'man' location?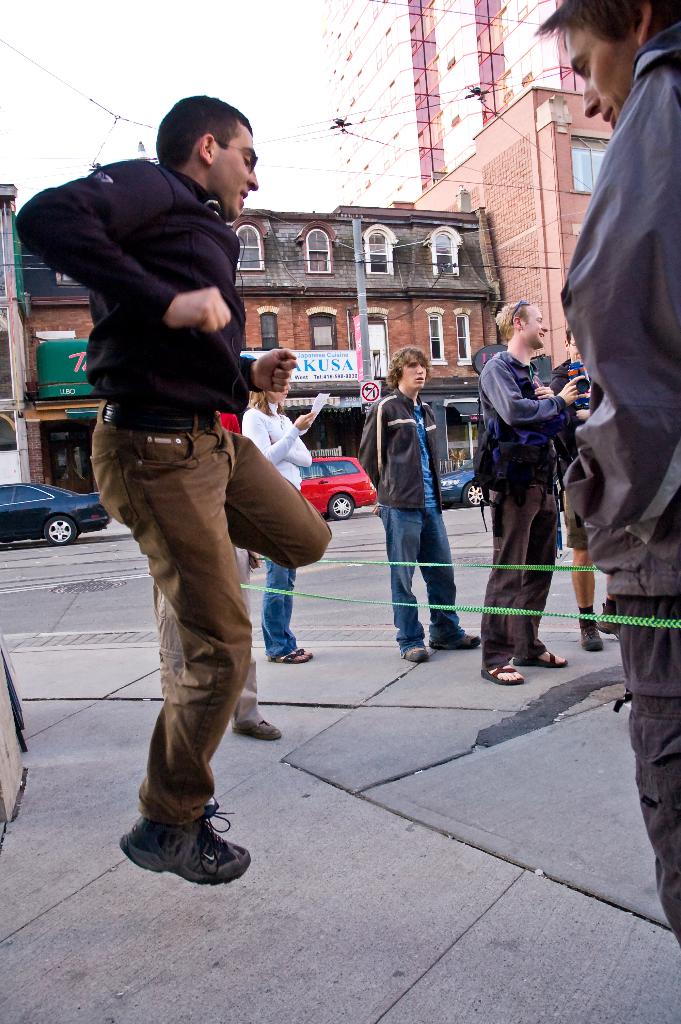
[54,109,318,849]
